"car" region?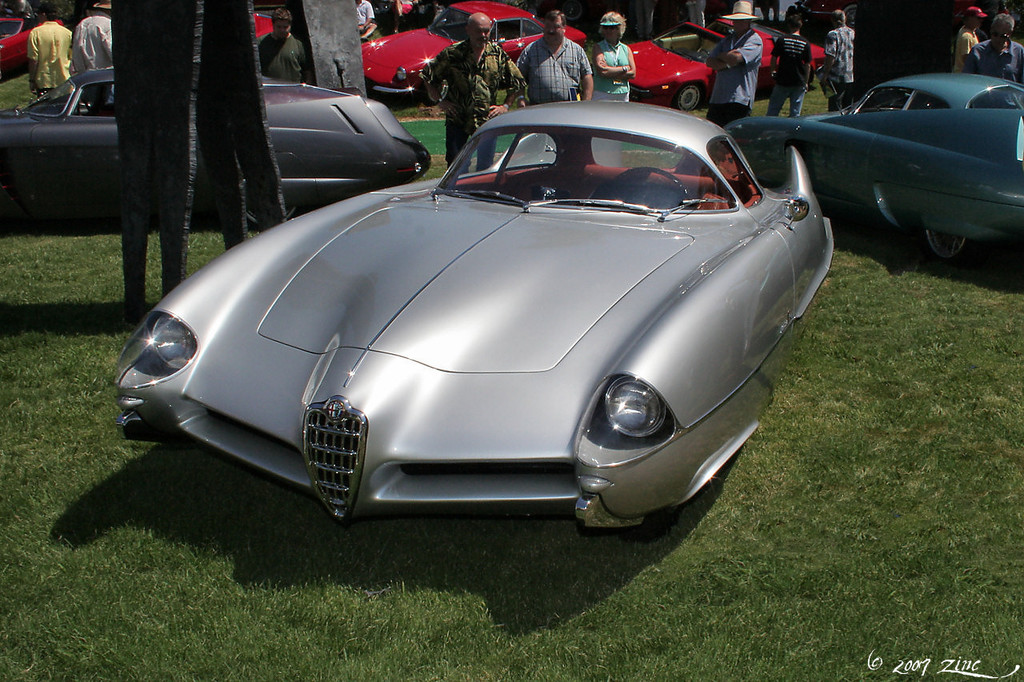
626:18:832:113
